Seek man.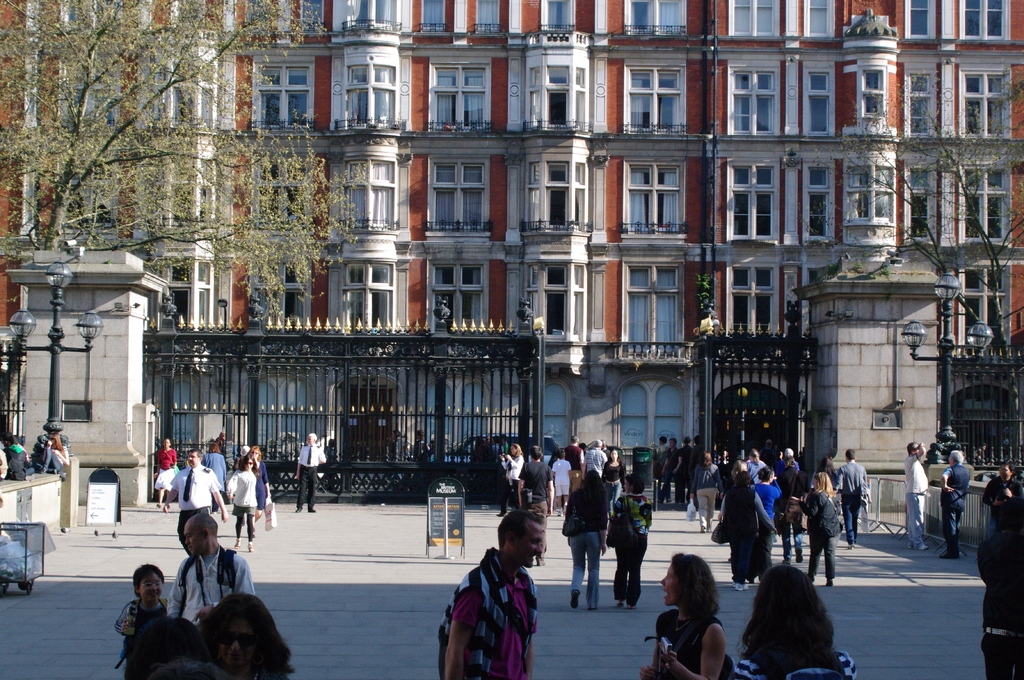
select_region(832, 445, 872, 550).
